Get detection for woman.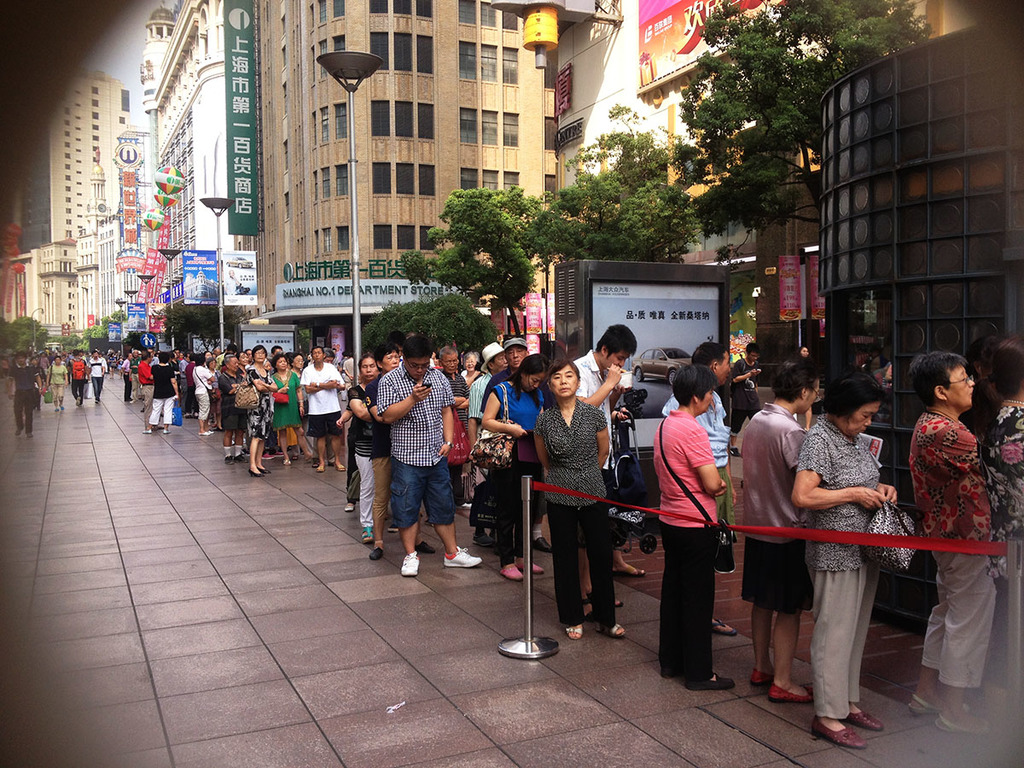
Detection: 288, 358, 305, 463.
